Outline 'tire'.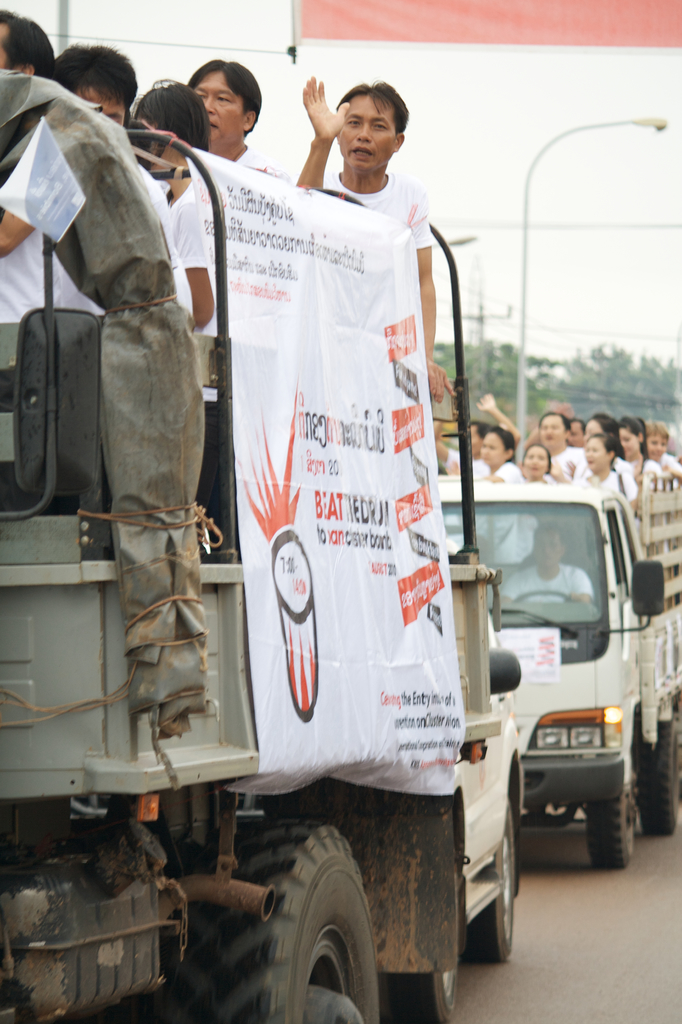
Outline: Rect(394, 970, 461, 1023).
